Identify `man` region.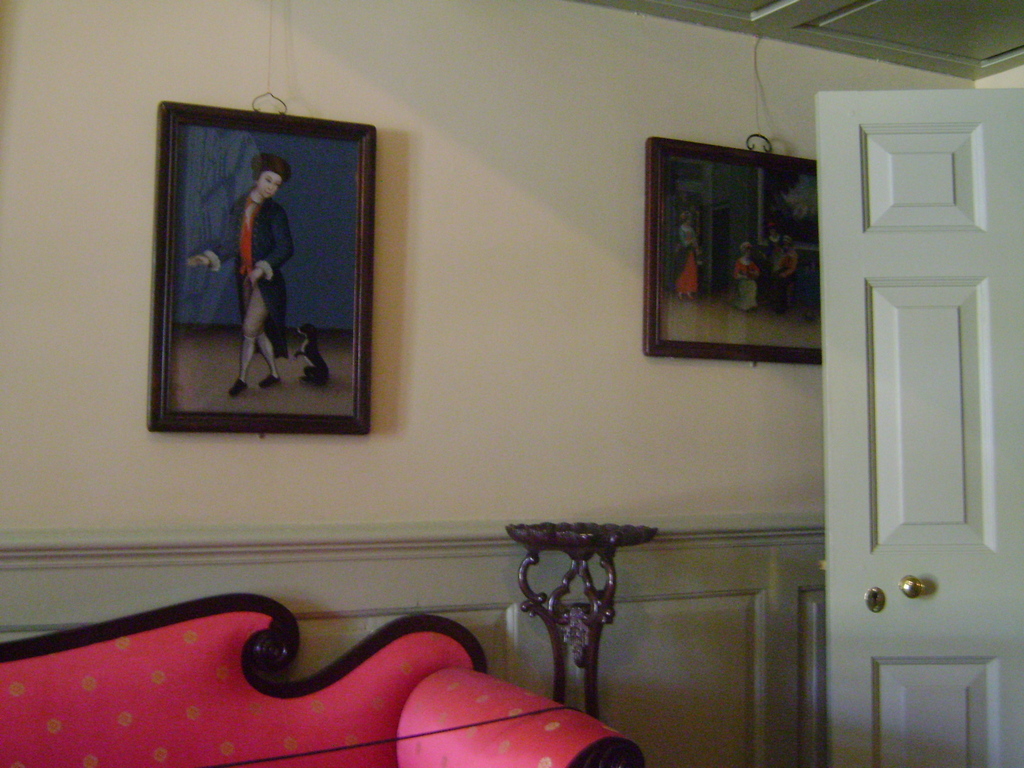
Region: (left=187, top=156, right=285, bottom=399).
